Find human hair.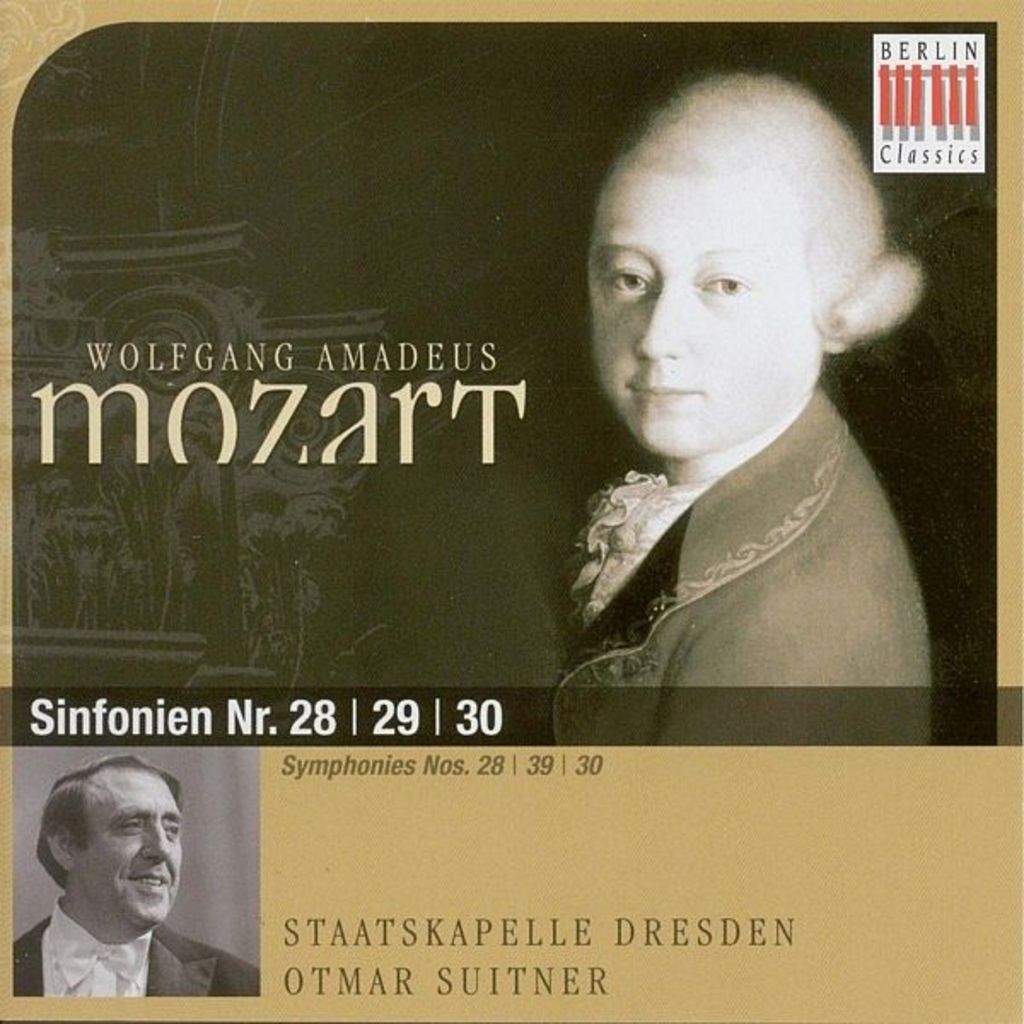
select_region(623, 75, 932, 348).
